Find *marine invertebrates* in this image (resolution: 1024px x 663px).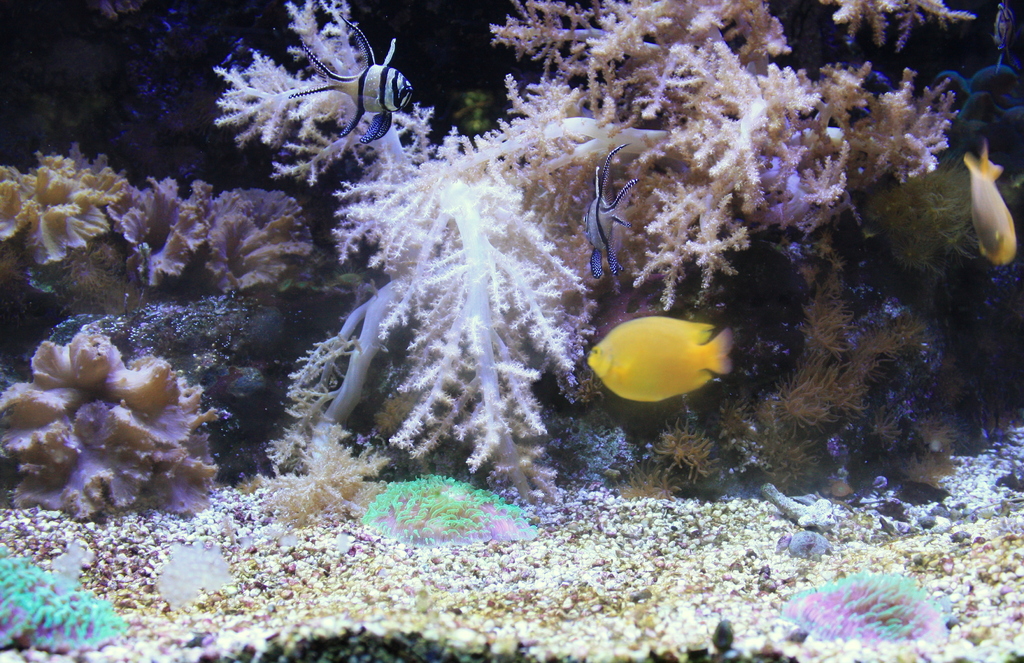
252:322:404:537.
